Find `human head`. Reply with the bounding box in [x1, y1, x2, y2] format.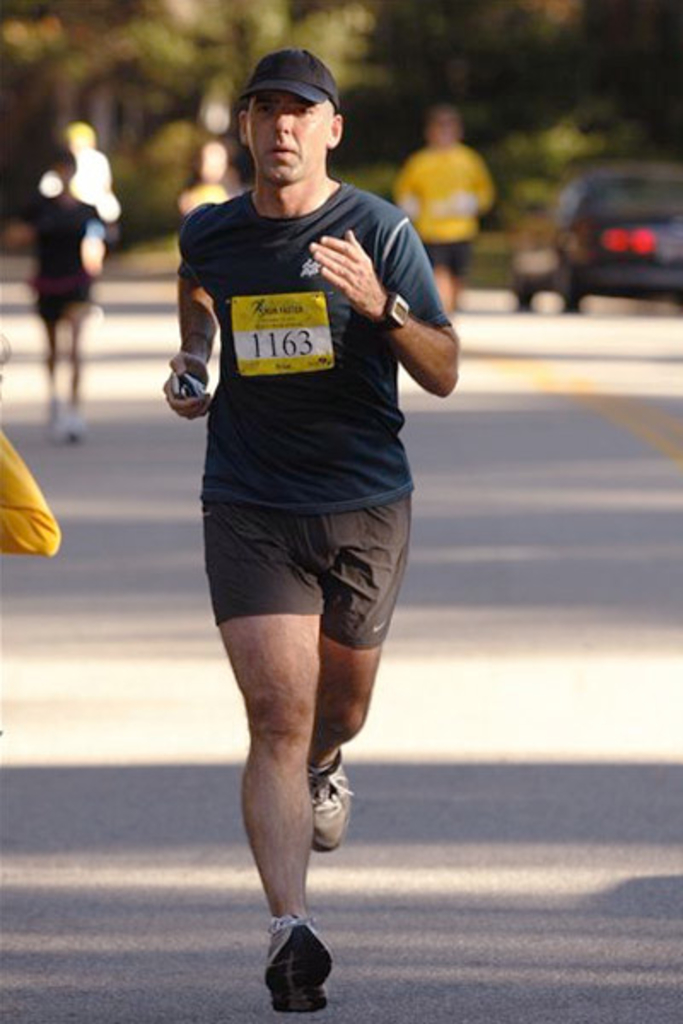
[46, 150, 72, 188].
